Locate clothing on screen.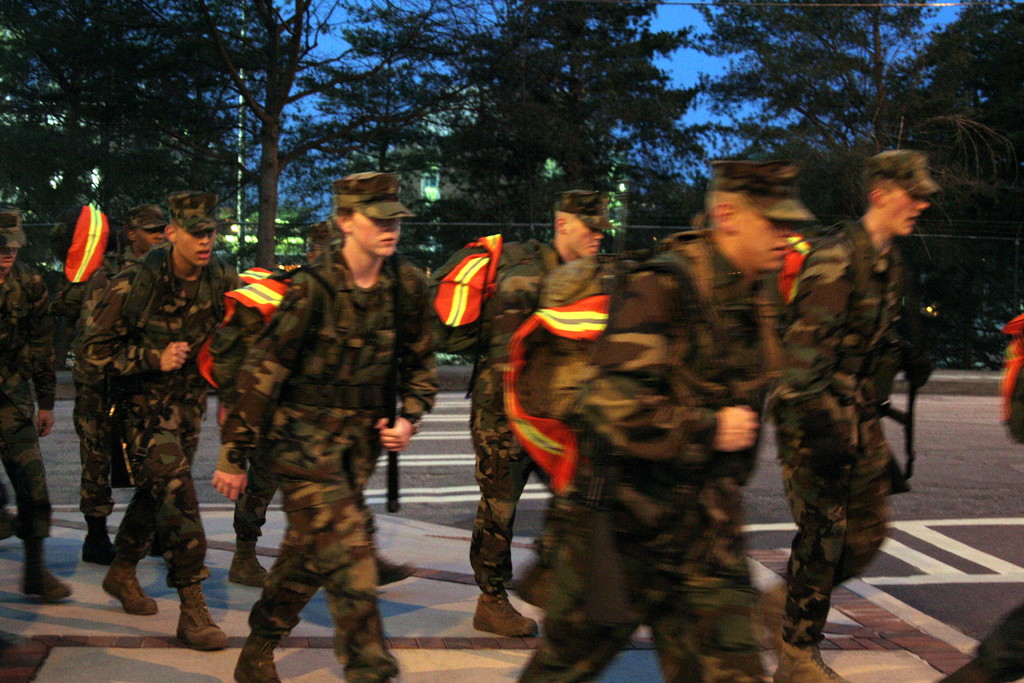
On screen at <bbox>207, 261, 316, 534</bbox>.
